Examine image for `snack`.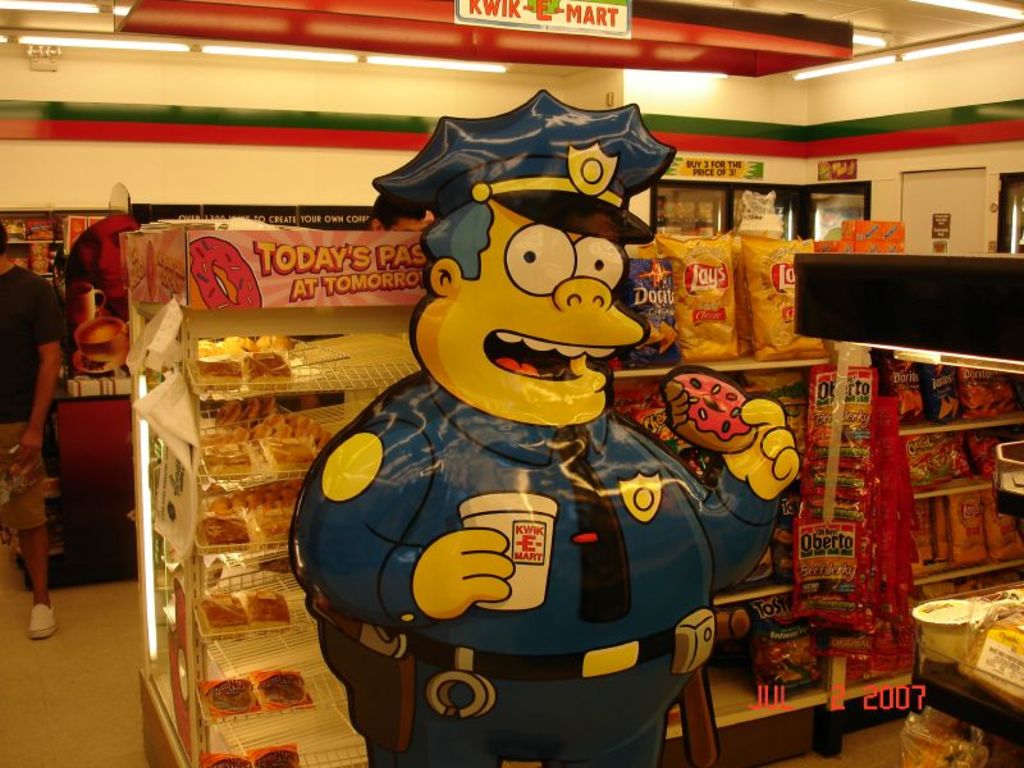
Examination result: (left=671, top=370, right=776, bottom=475).
